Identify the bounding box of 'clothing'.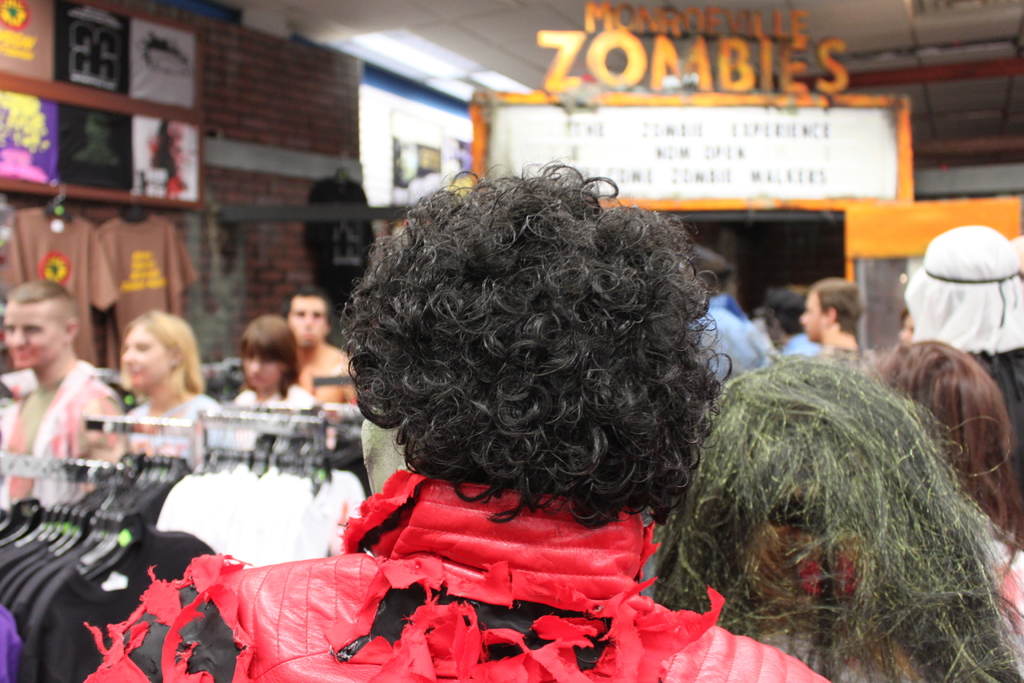
688,300,768,391.
